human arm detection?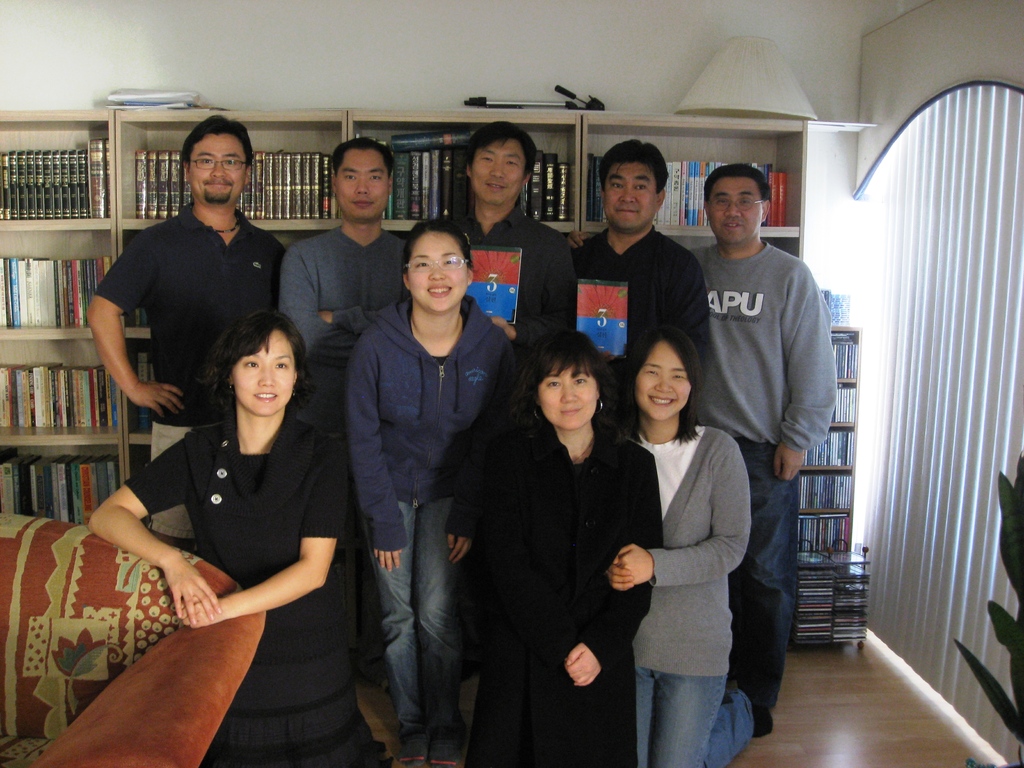
x1=83 y1=231 x2=186 y2=419
